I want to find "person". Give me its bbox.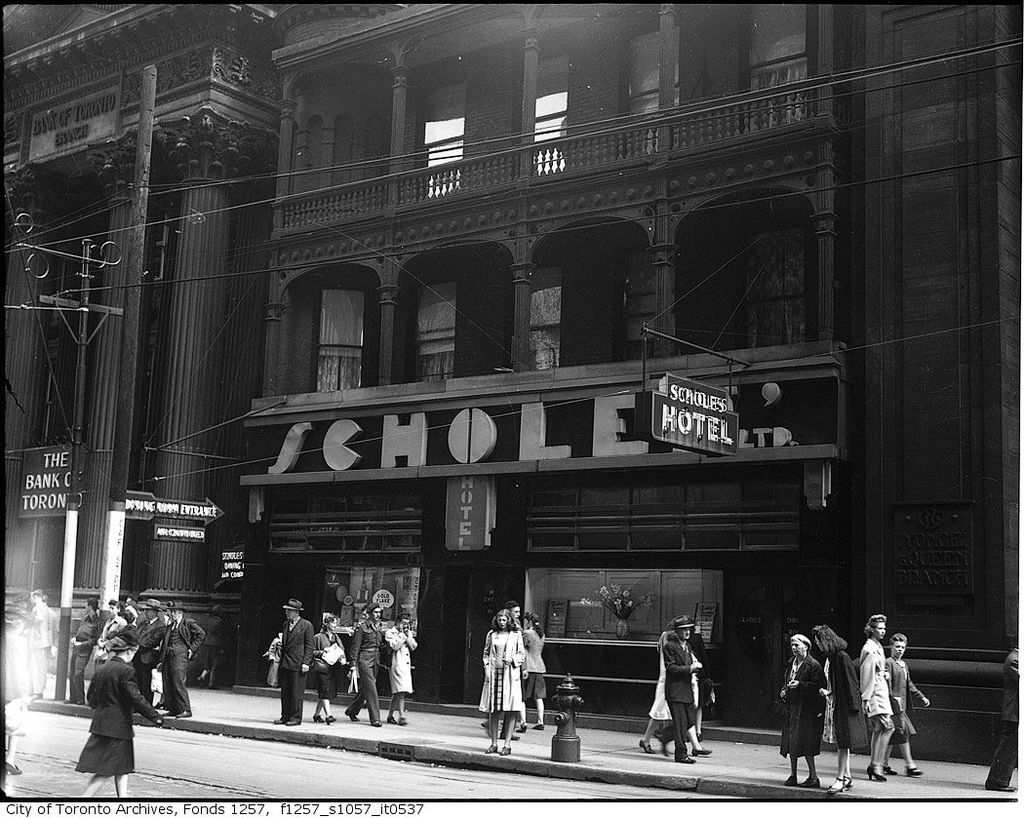
782/638/827/788.
